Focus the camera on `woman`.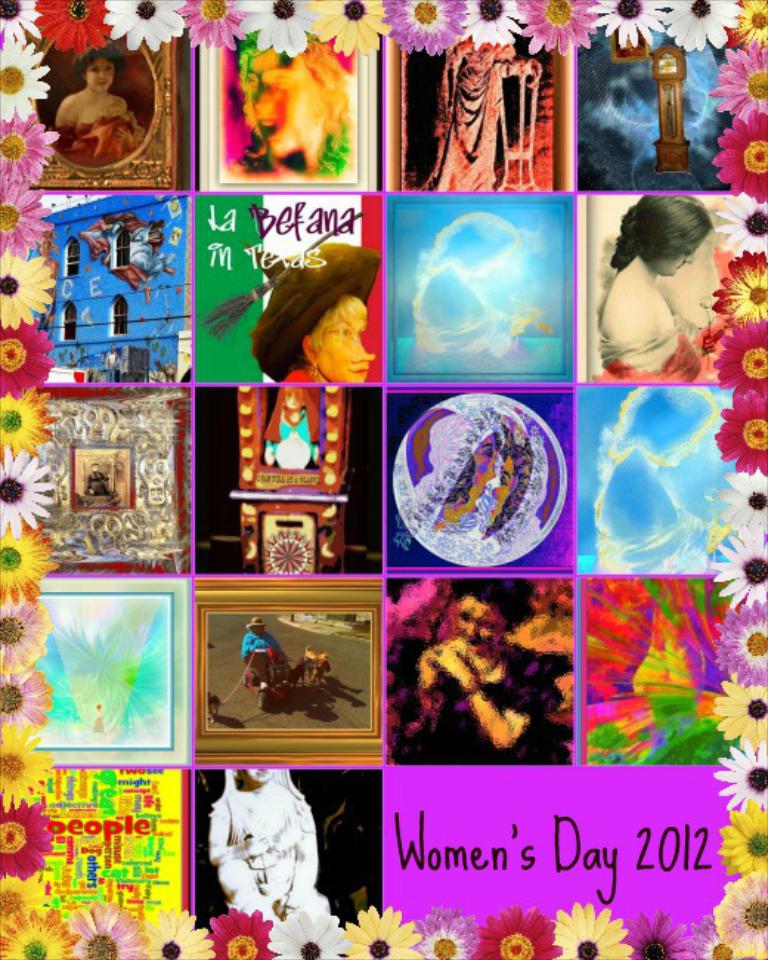
Focus region: region(405, 573, 573, 767).
